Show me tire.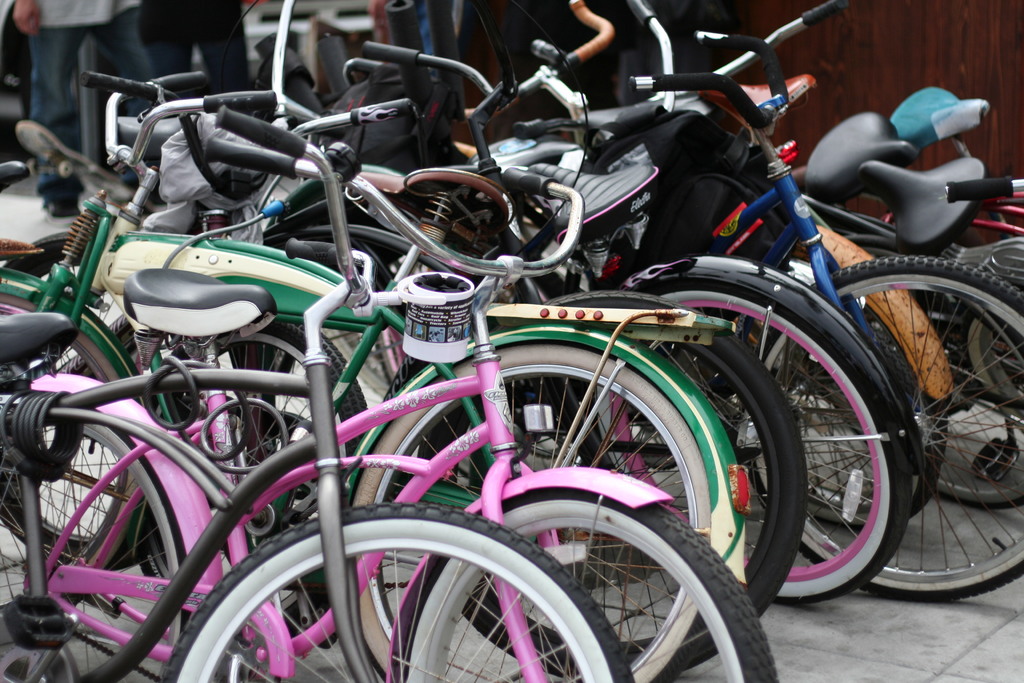
tire is here: l=0, t=269, r=163, b=586.
